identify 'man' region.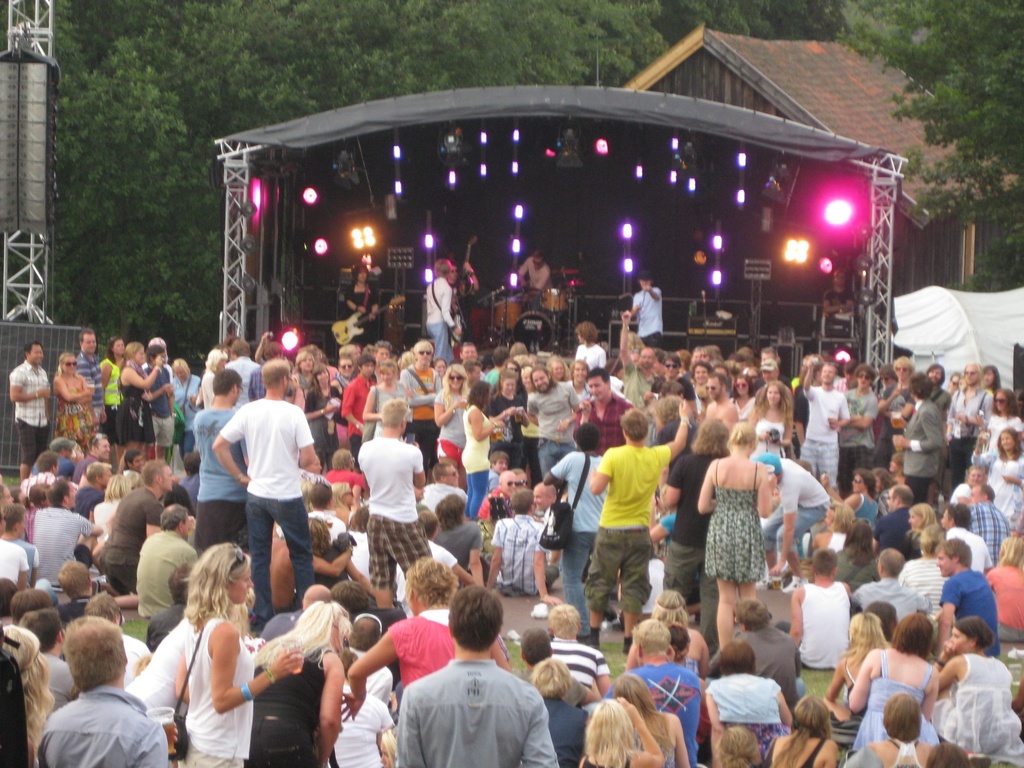
Region: [x1=510, y1=246, x2=551, y2=292].
